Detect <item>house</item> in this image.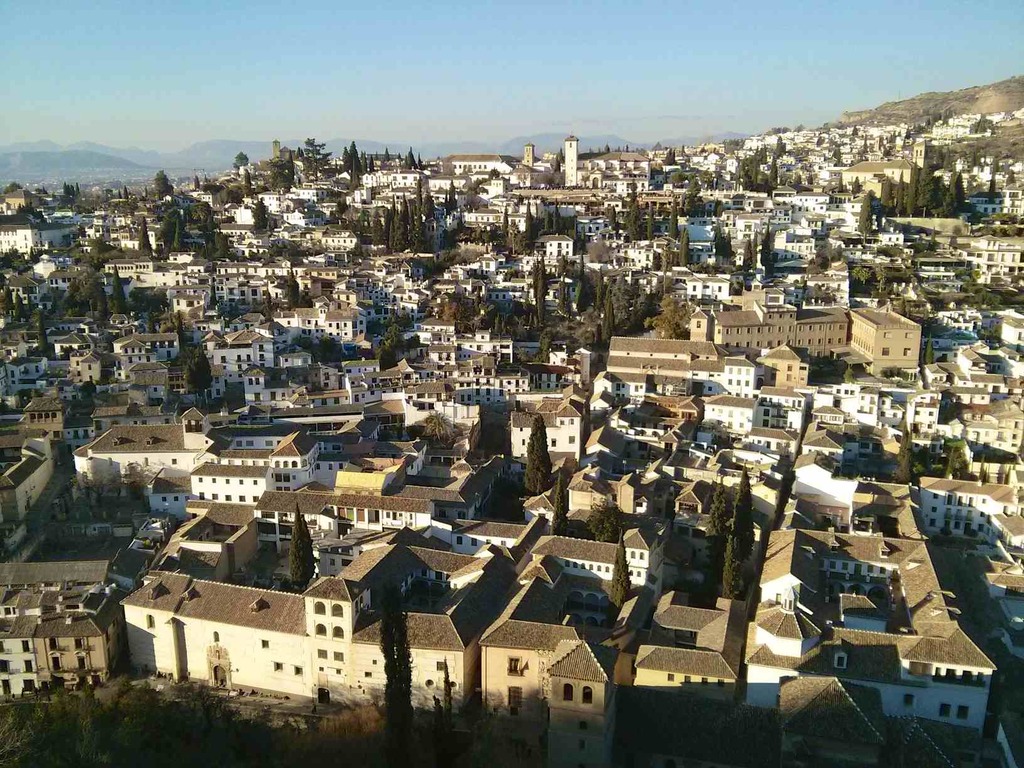
Detection: 436 608 609 728.
